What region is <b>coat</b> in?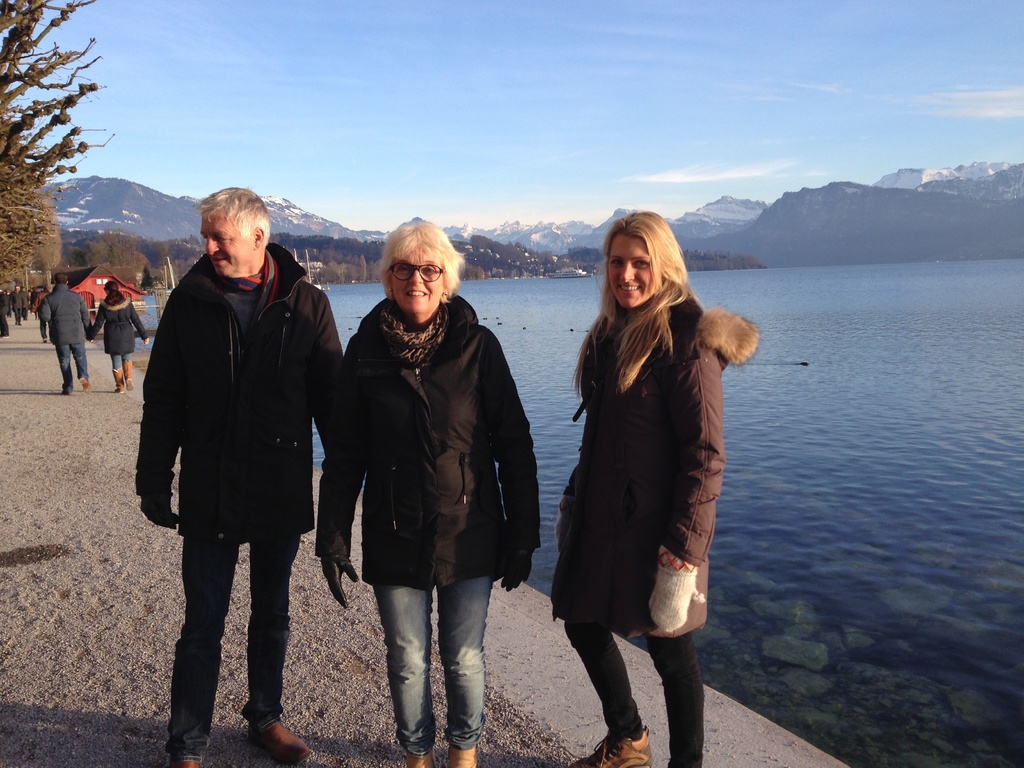
locate(557, 257, 729, 660).
